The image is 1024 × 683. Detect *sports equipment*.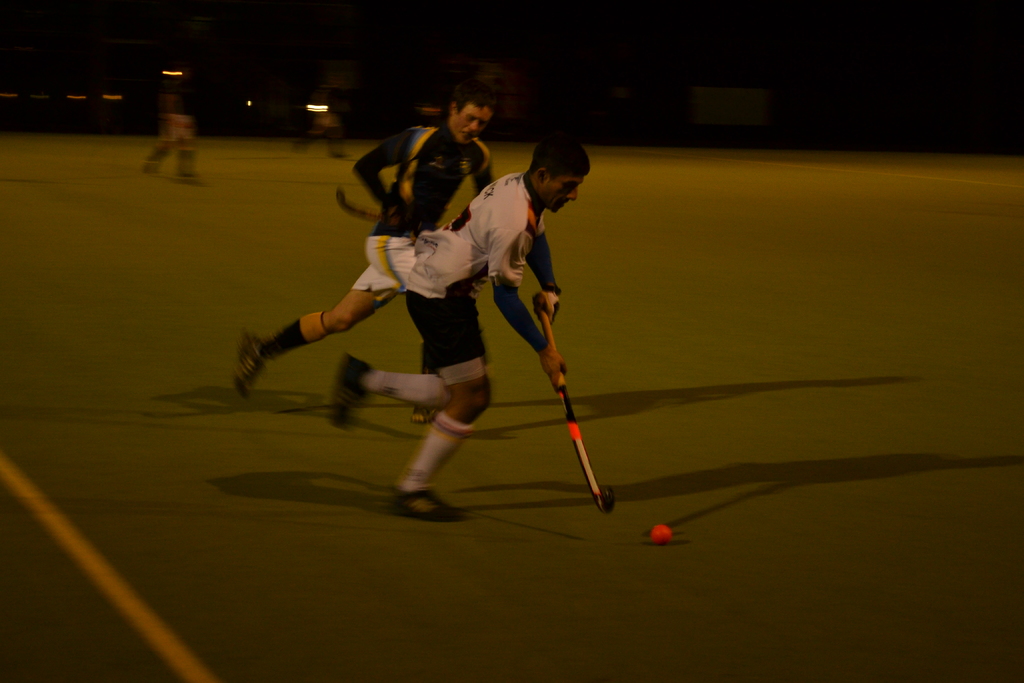
Detection: [537, 302, 622, 515].
